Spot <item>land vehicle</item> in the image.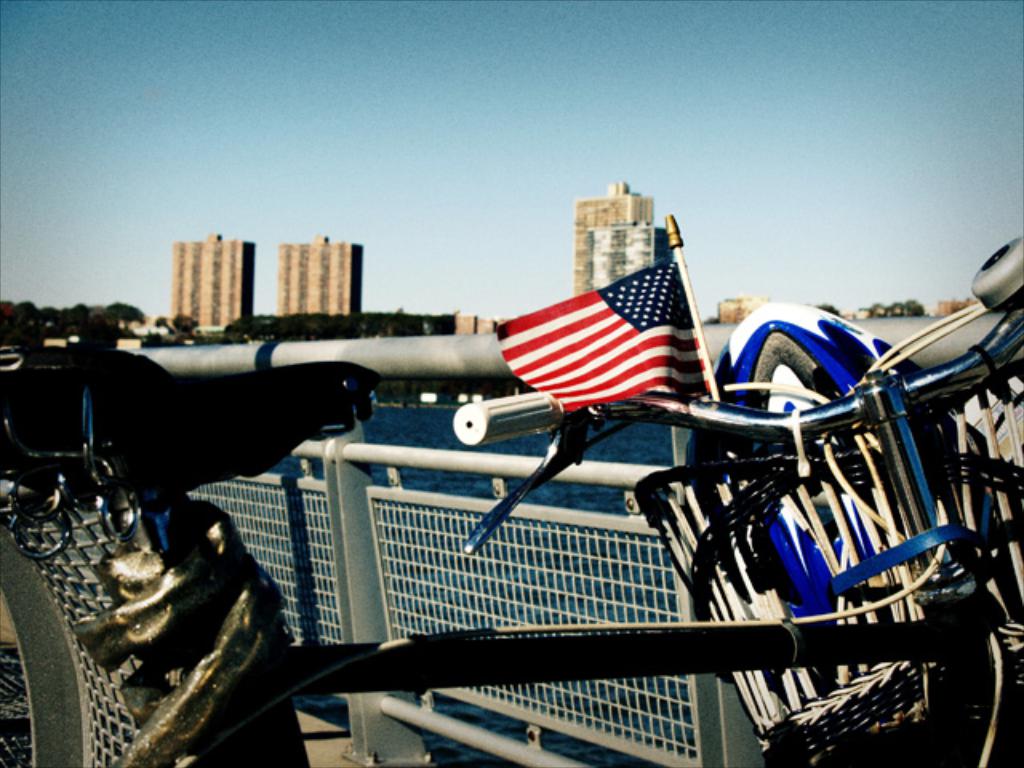
<item>land vehicle</item> found at Rect(0, 232, 1021, 766).
